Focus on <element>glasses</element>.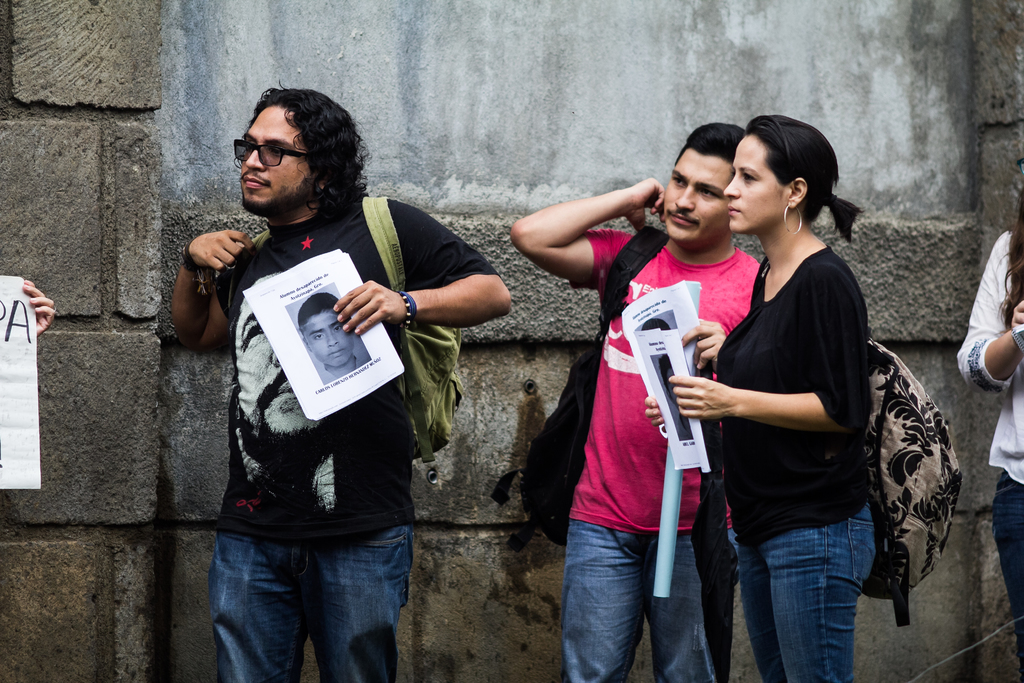
Focused at locate(227, 131, 326, 174).
